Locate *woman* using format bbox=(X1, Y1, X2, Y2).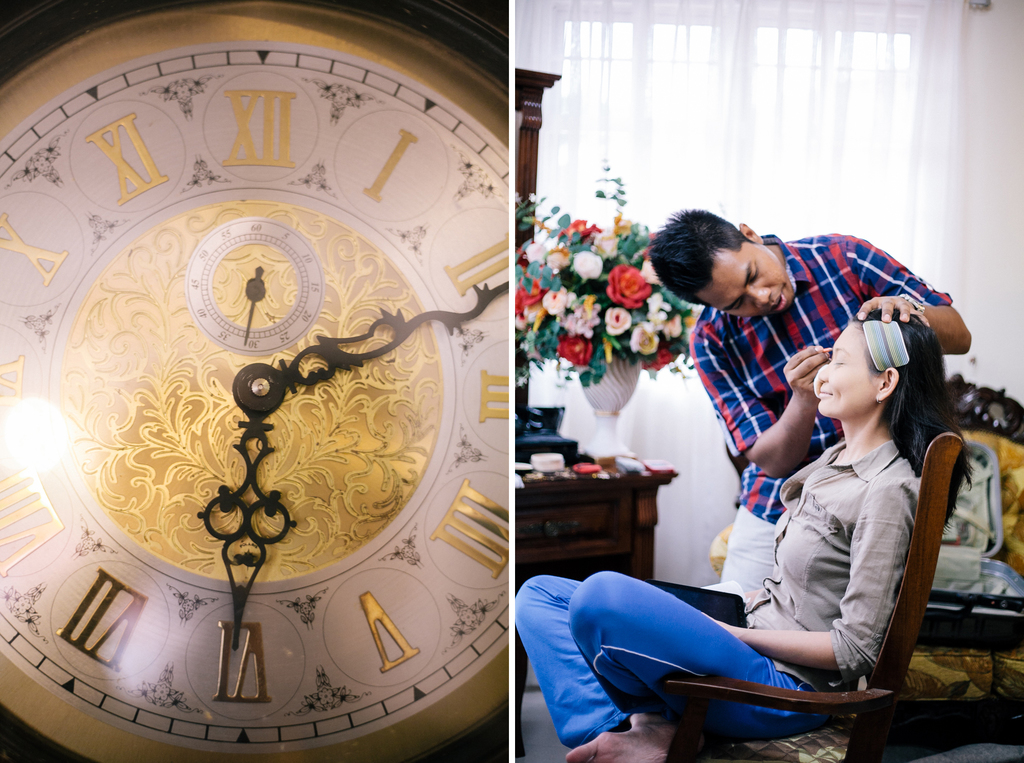
bbox=(506, 308, 931, 755).
